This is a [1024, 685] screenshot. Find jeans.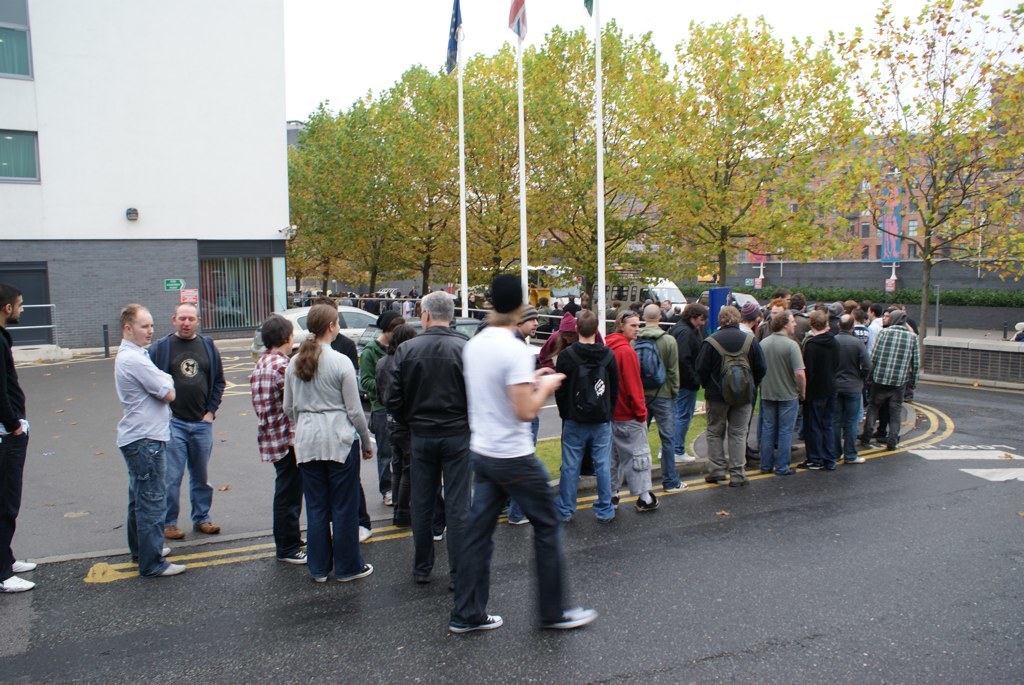
Bounding box: l=448, t=459, r=571, b=617.
